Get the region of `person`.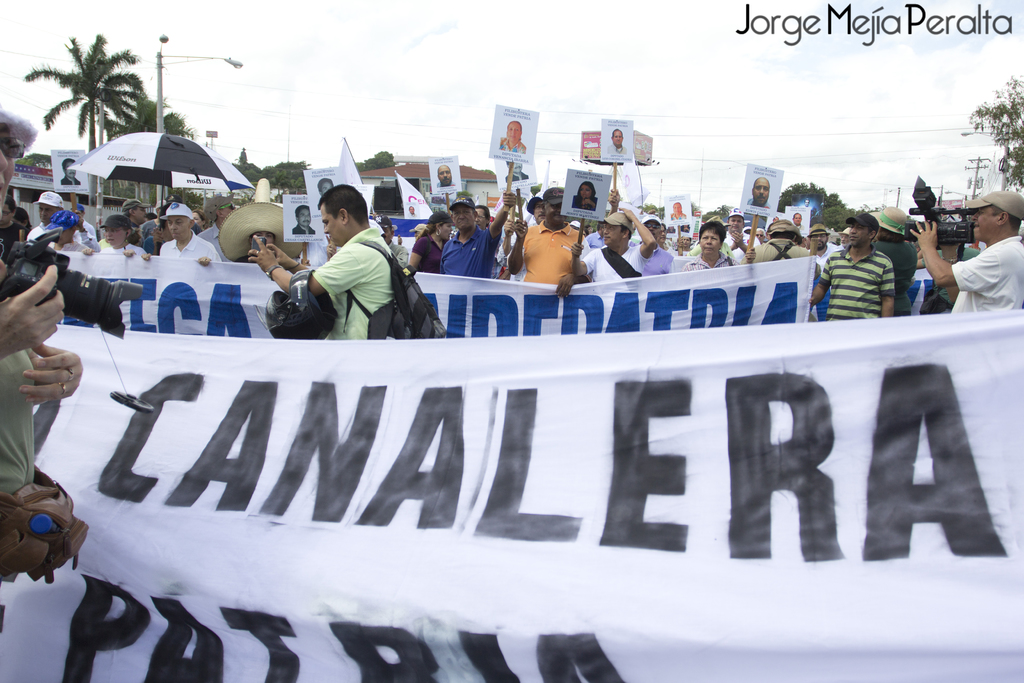
[left=0, top=105, right=79, bottom=506].
